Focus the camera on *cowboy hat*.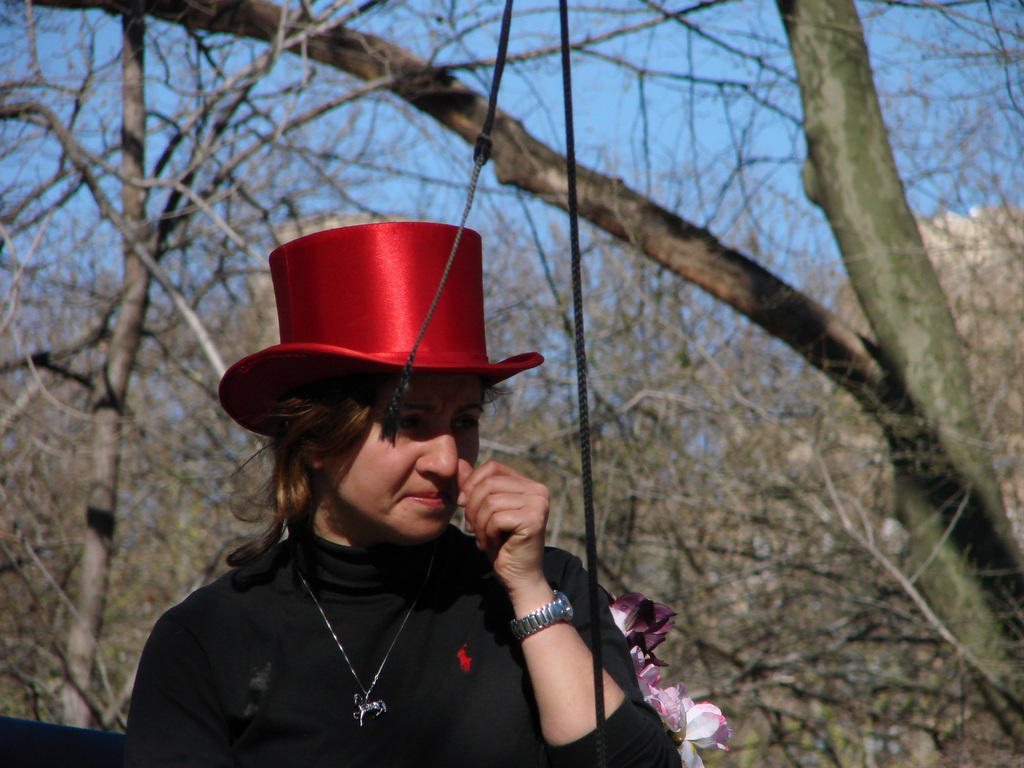
Focus region: 220:221:547:440.
